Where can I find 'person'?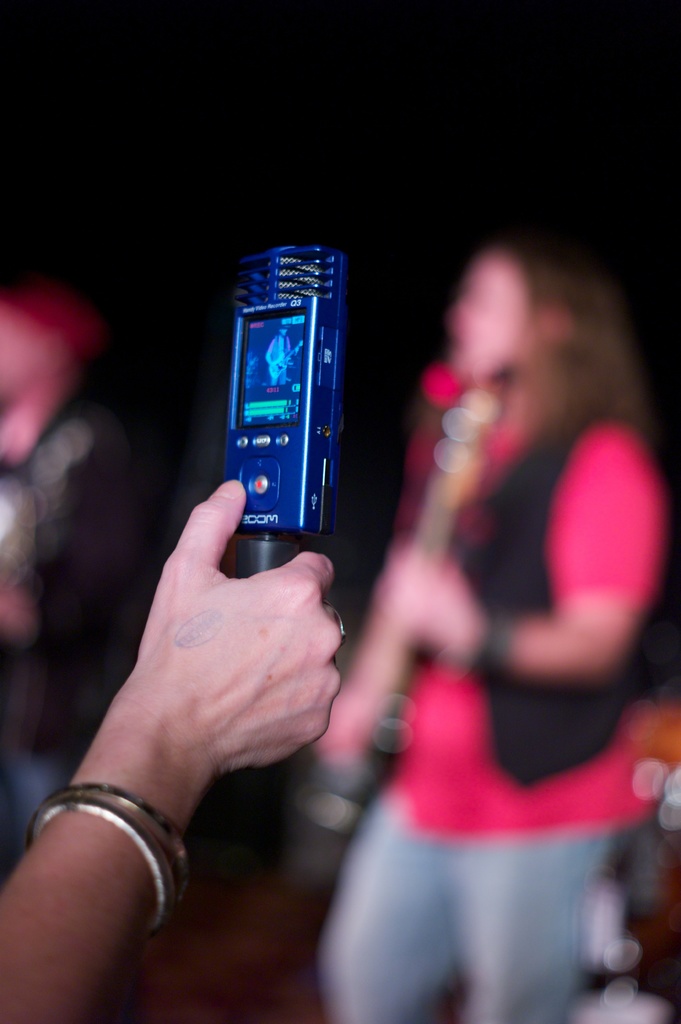
You can find it at crop(317, 175, 661, 975).
